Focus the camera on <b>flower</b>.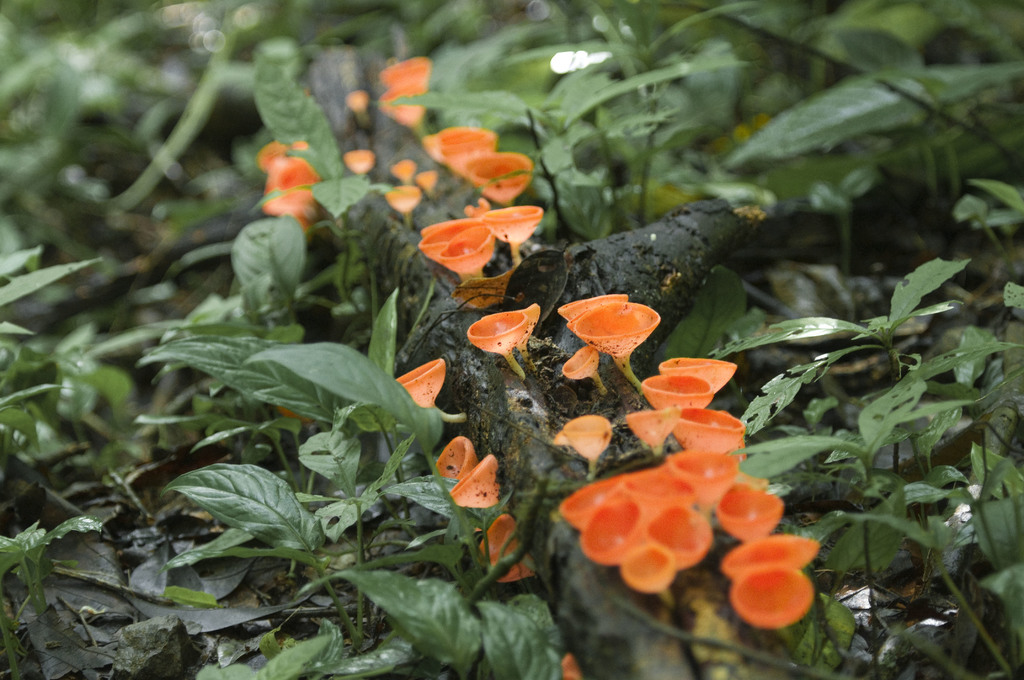
Focus region: (464,152,538,213).
